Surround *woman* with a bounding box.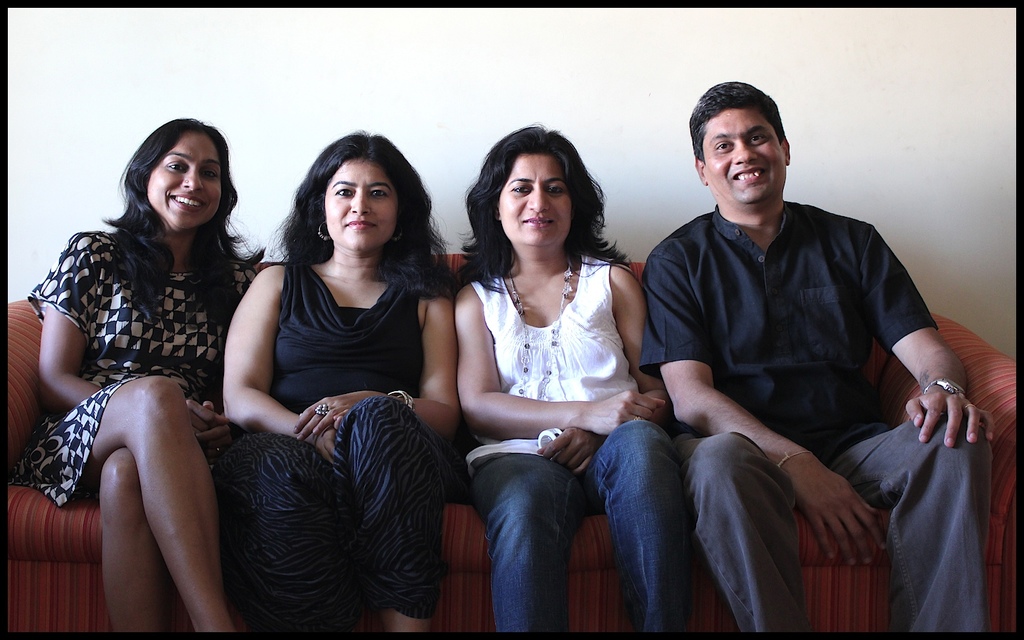
[26,109,271,634].
